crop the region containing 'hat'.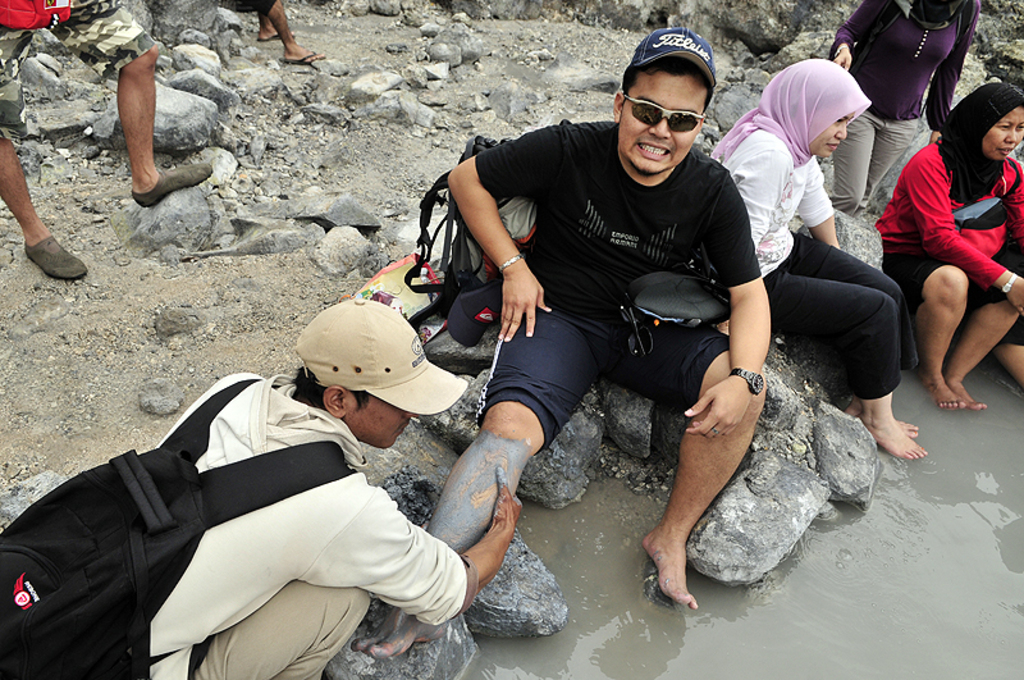
Crop region: bbox=[297, 295, 471, 420].
